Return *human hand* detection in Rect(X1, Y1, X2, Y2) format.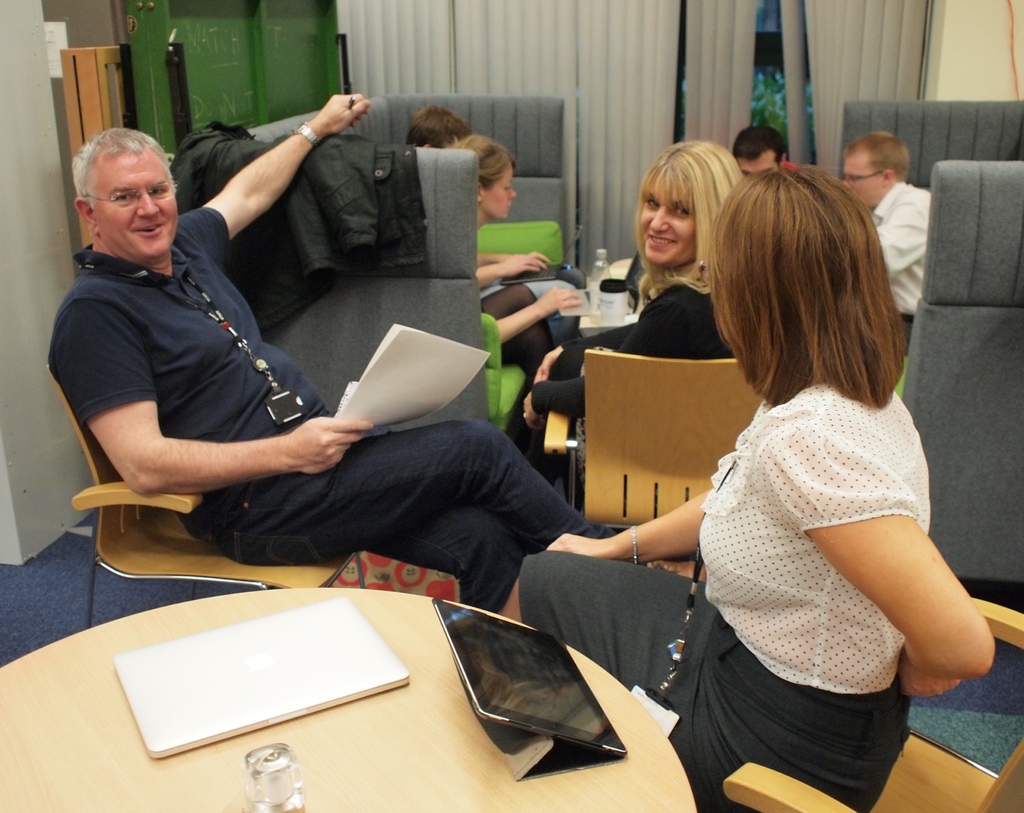
Rect(518, 391, 548, 434).
